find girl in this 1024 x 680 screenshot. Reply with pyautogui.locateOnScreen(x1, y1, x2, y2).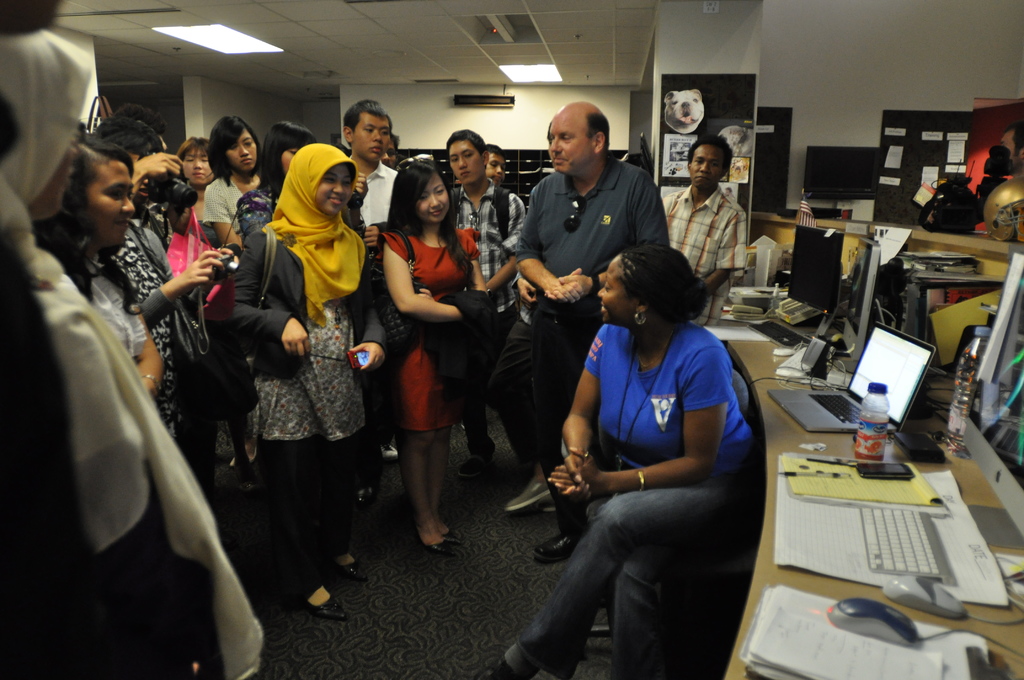
pyautogui.locateOnScreen(379, 163, 489, 552).
